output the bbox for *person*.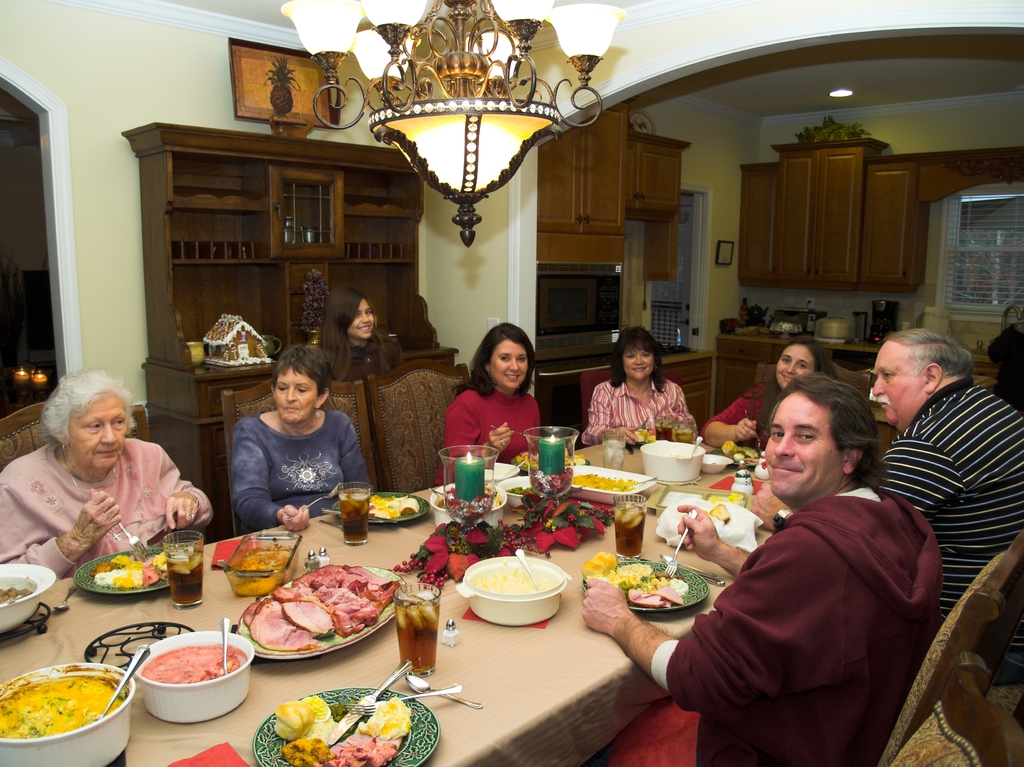
bbox=(19, 370, 196, 599).
